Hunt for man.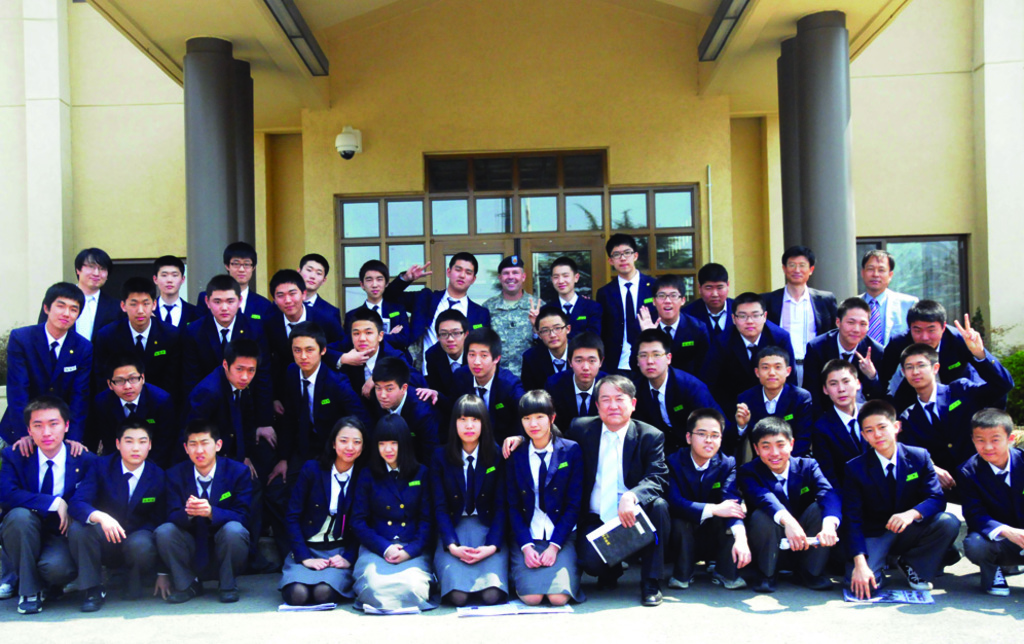
Hunted down at (left=290, top=249, right=348, bottom=330).
